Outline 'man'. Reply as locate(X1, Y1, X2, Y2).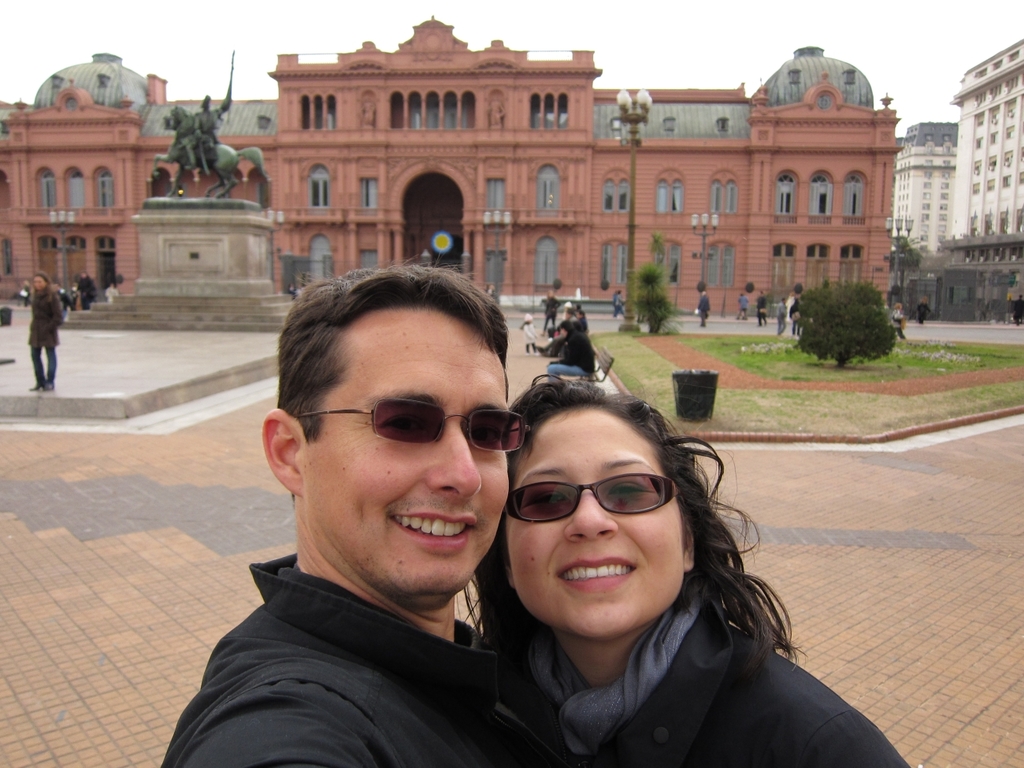
locate(150, 287, 599, 759).
